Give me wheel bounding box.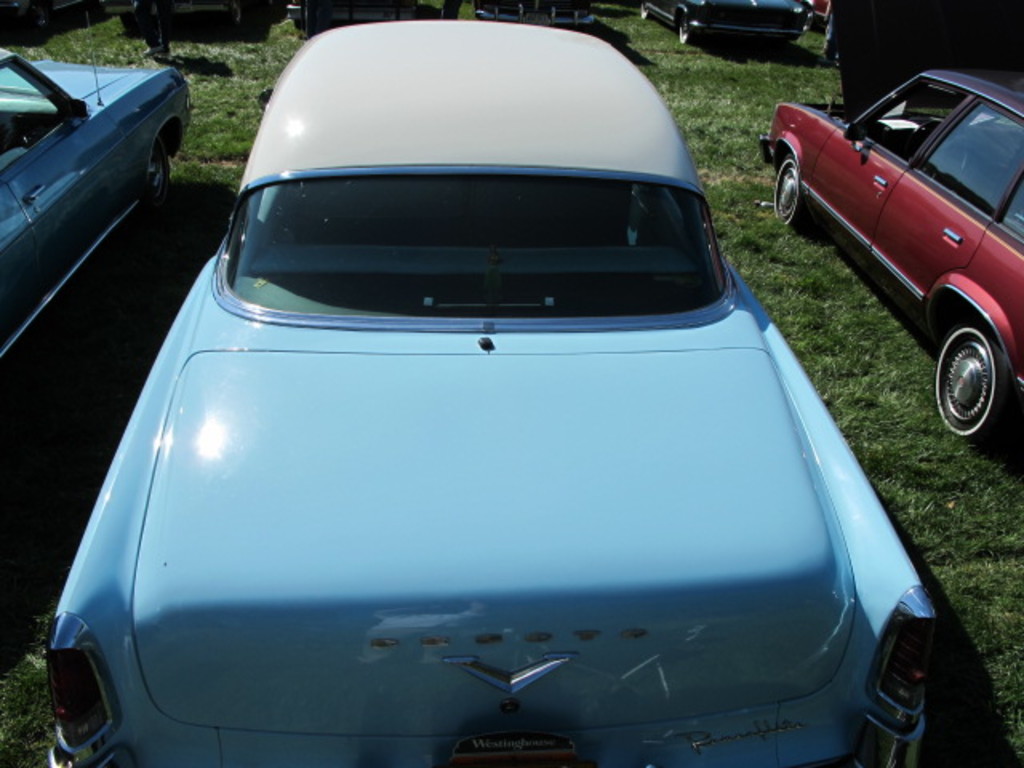
bbox=[675, 14, 696, 40].
